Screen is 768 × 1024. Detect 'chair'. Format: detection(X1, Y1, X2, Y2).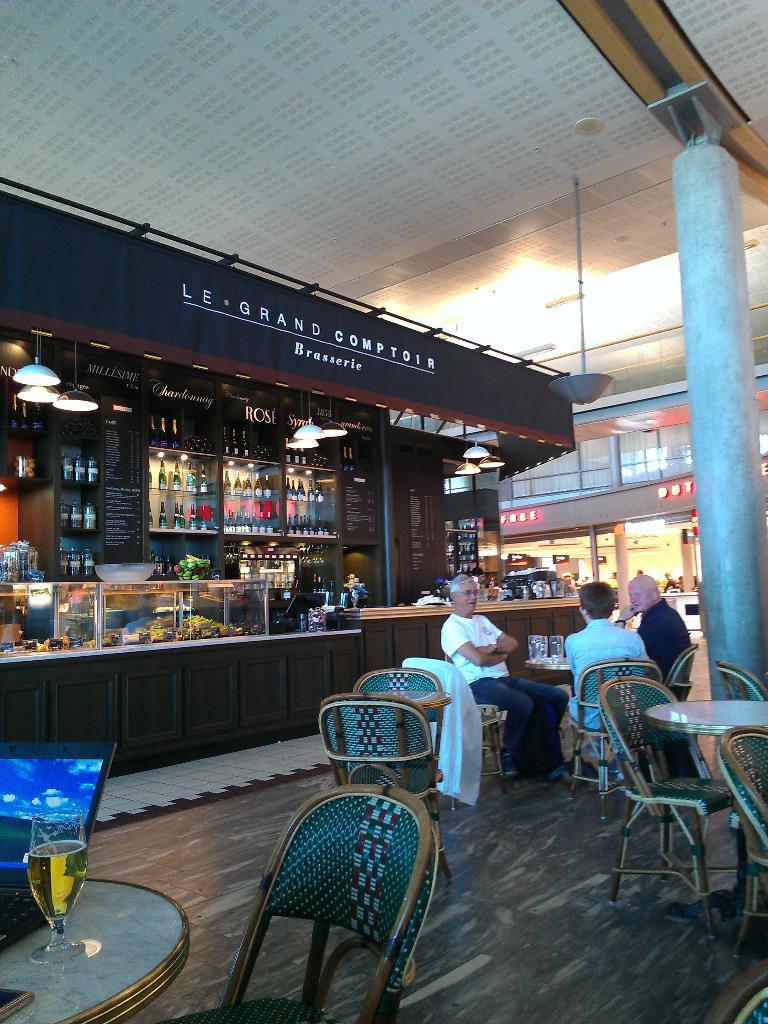
detection(397, 657, 508, 791).
